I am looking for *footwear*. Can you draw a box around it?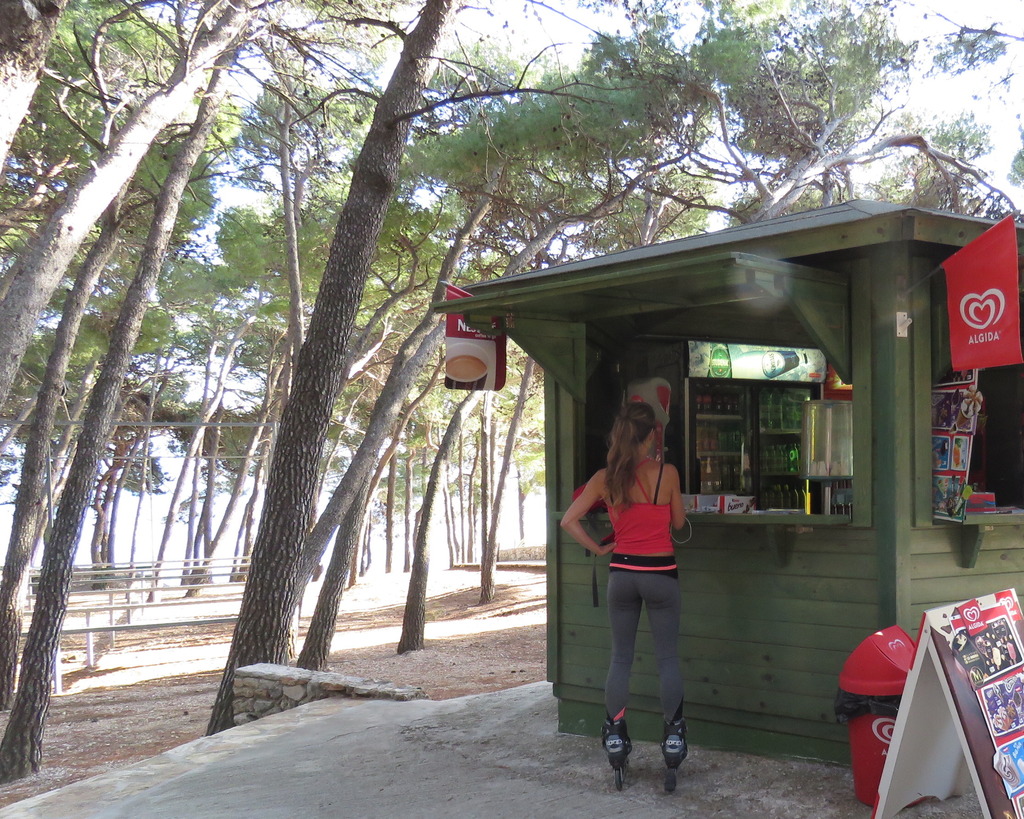
Sure, the bounding box is box=[600, 715, 637, 769].
